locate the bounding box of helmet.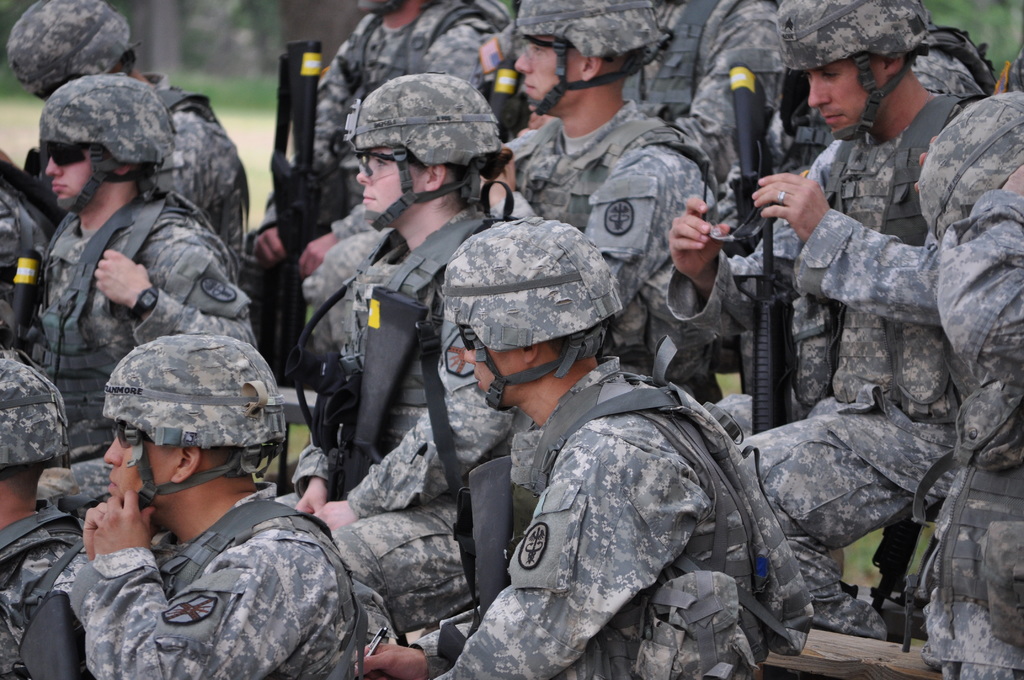
Bounding box: box(513, 0, 664, 111).
